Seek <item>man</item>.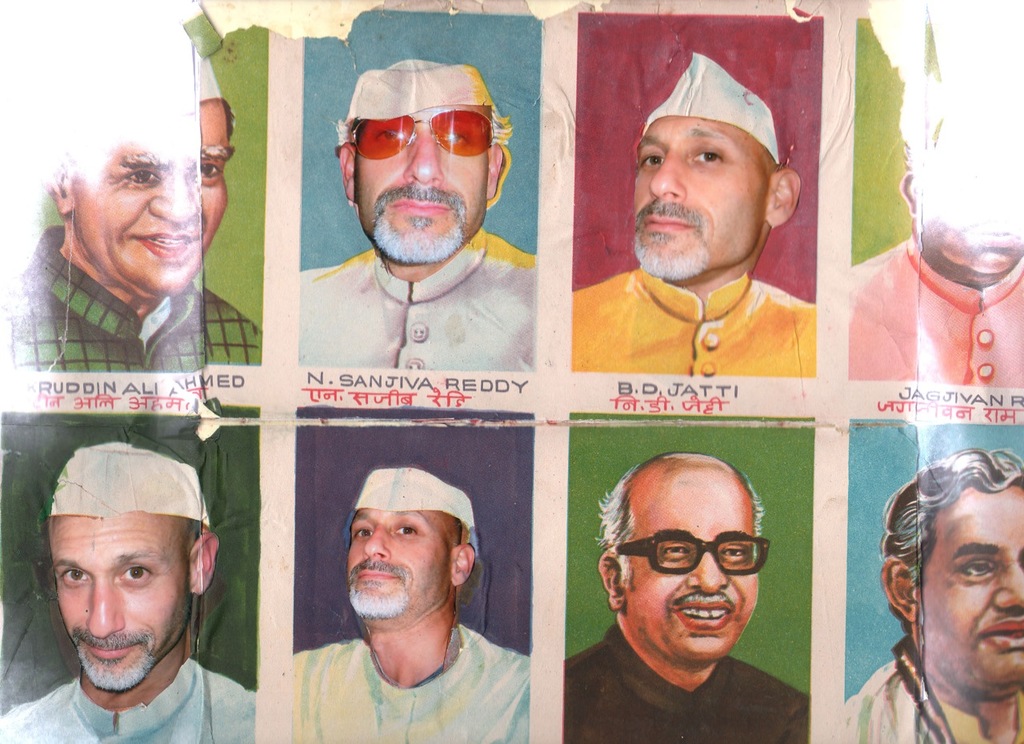
x1=847 y1=134 x2=1023 y2=389.
